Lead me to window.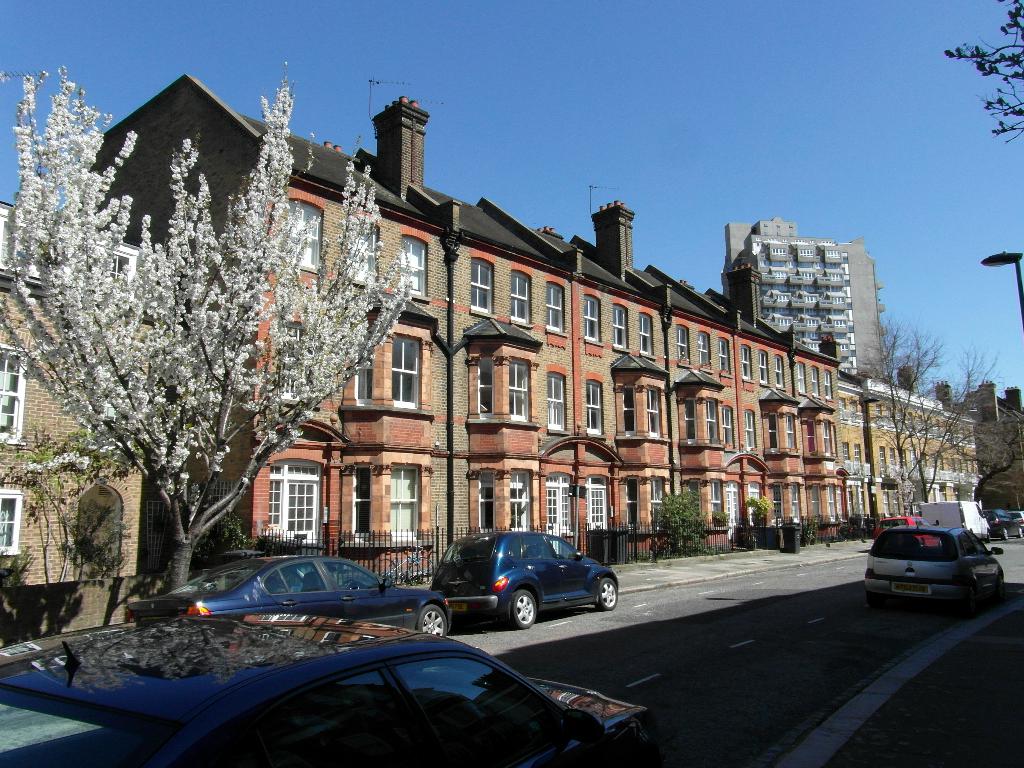
Lead to select_region(546, 471, 573, 533).
